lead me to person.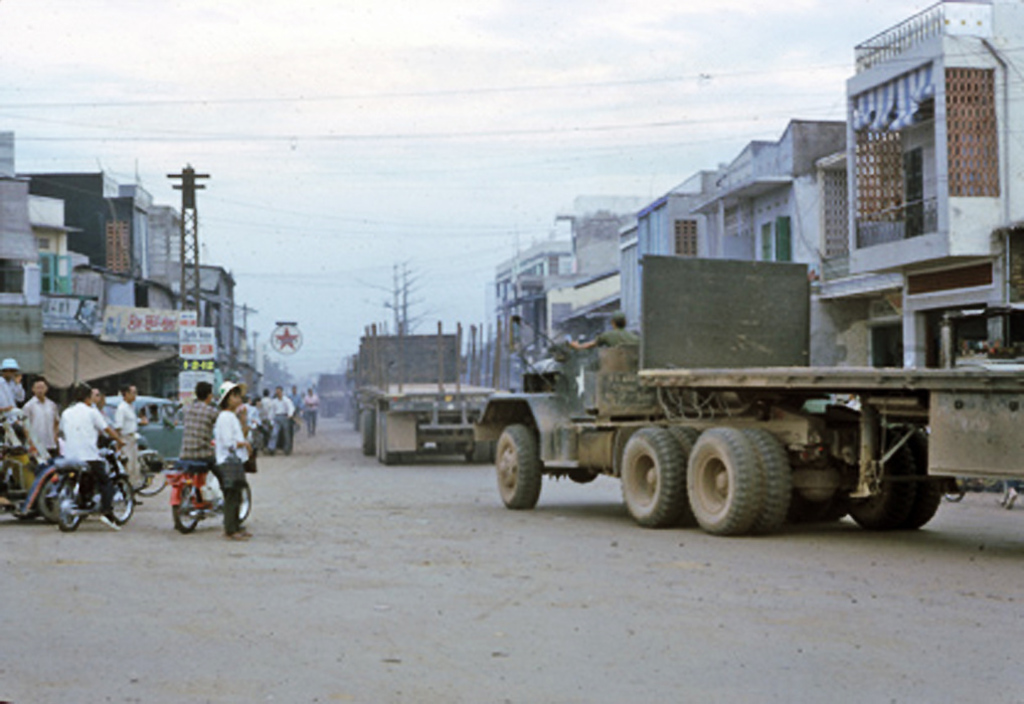
Lead to locate(276, 382, 294, 458).
